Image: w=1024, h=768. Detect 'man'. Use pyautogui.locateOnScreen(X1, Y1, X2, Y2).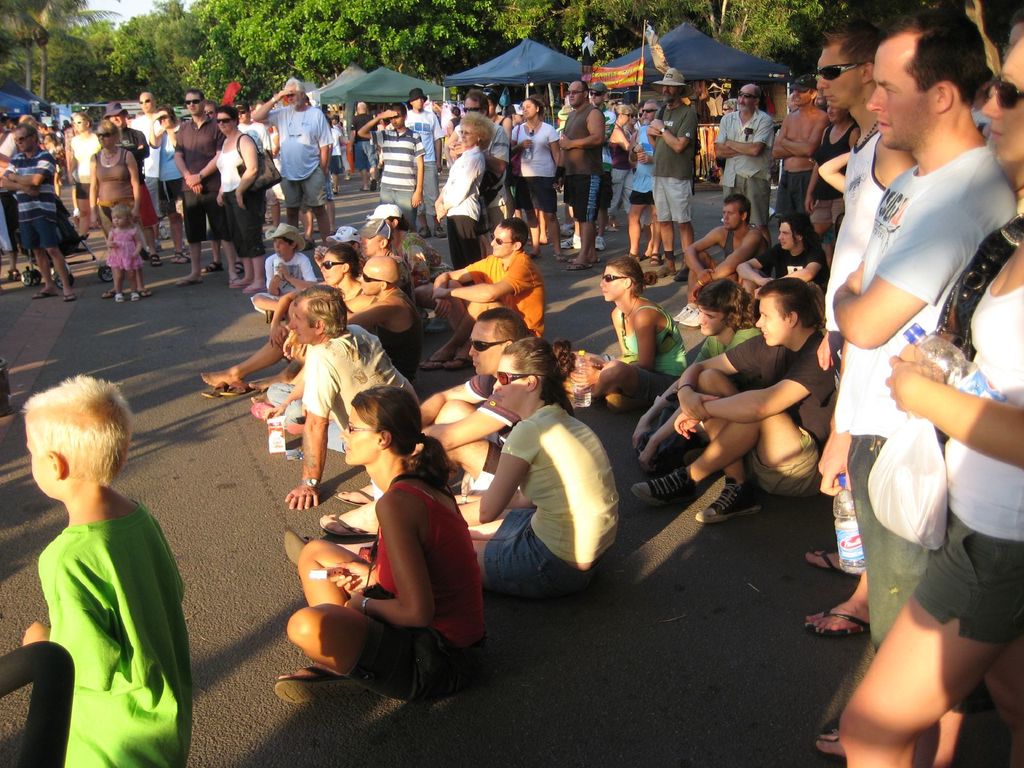
pyautogui.locateOnScreen(555, 79, 607, 271).
